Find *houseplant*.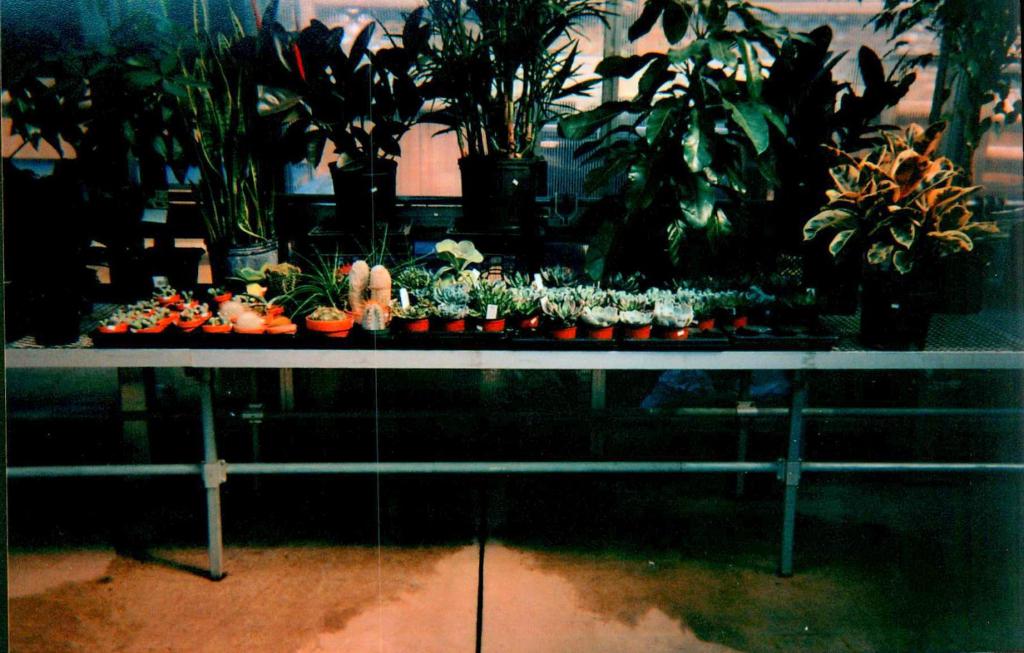
box(401, 0, 611, 245).
